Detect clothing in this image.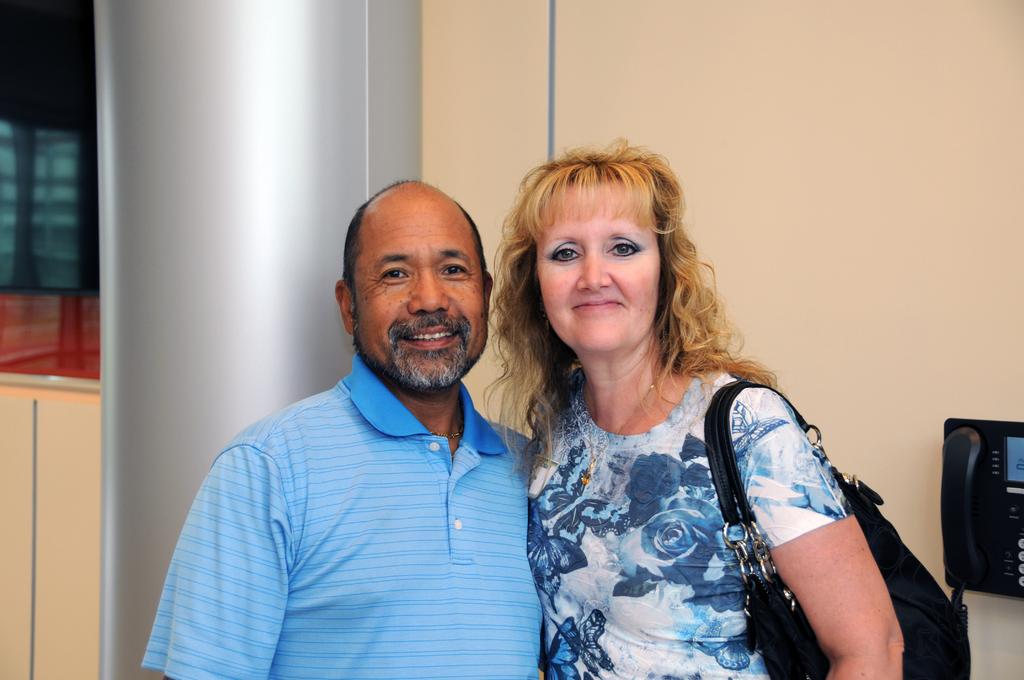
Detection: x1=140 y1=357 x2=541 y2=679.
